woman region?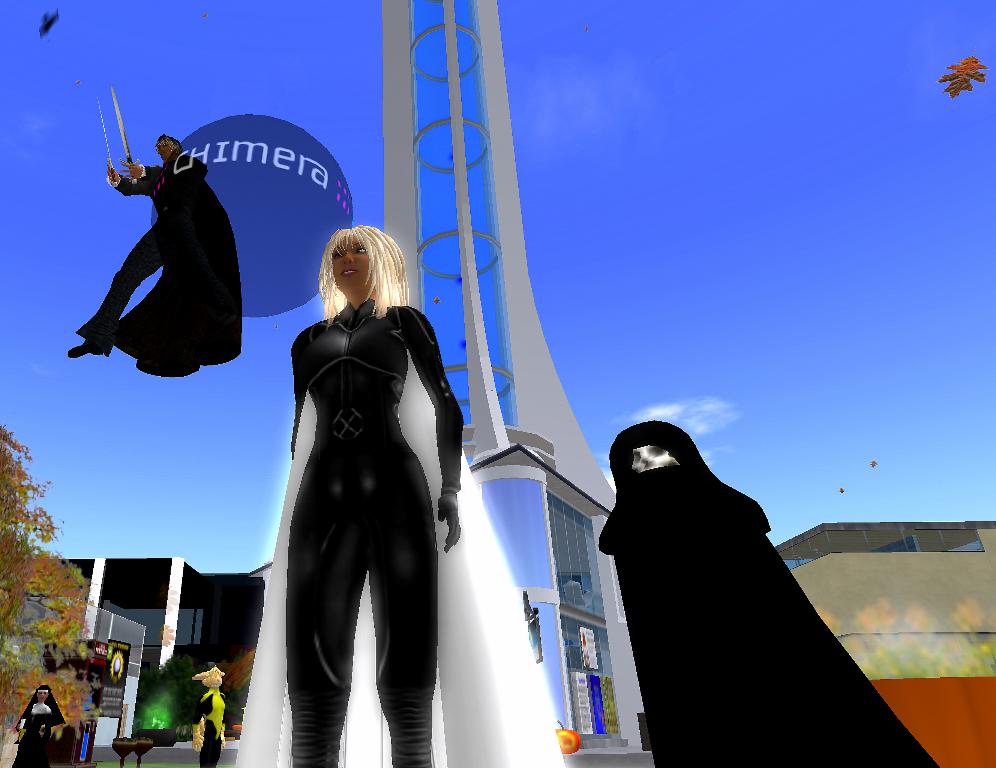
pyautogui.locateOnScreen(15, 684, 68, 767)
